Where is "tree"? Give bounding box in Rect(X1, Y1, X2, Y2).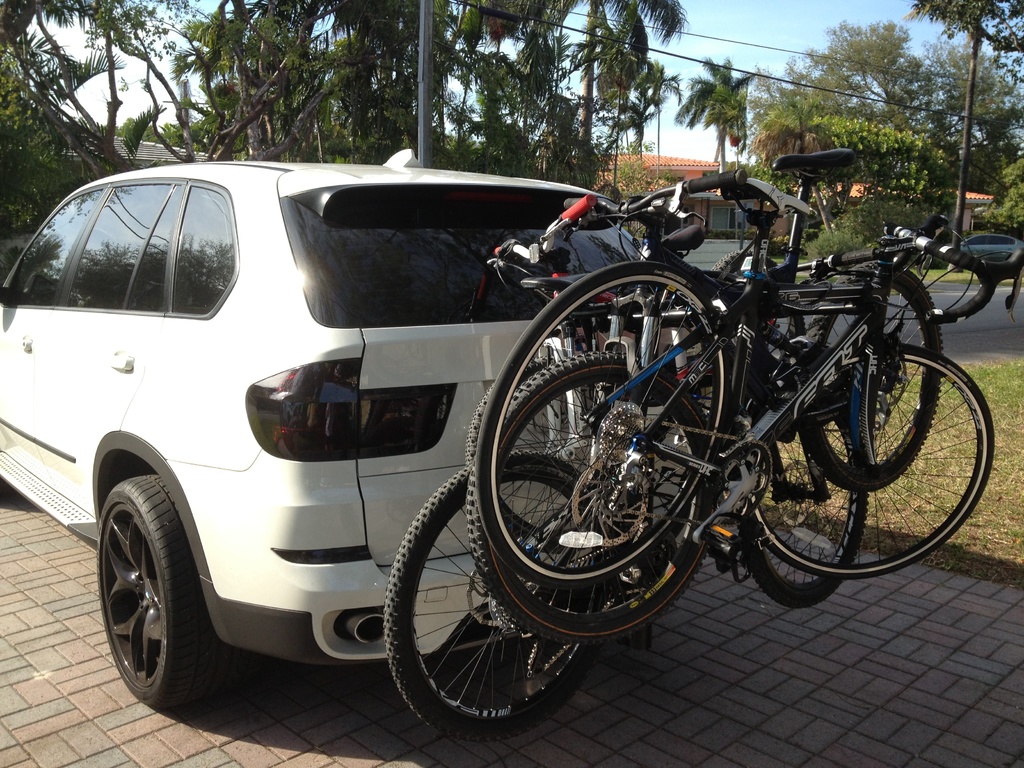
Rect(902, 0, 1023, 278).
